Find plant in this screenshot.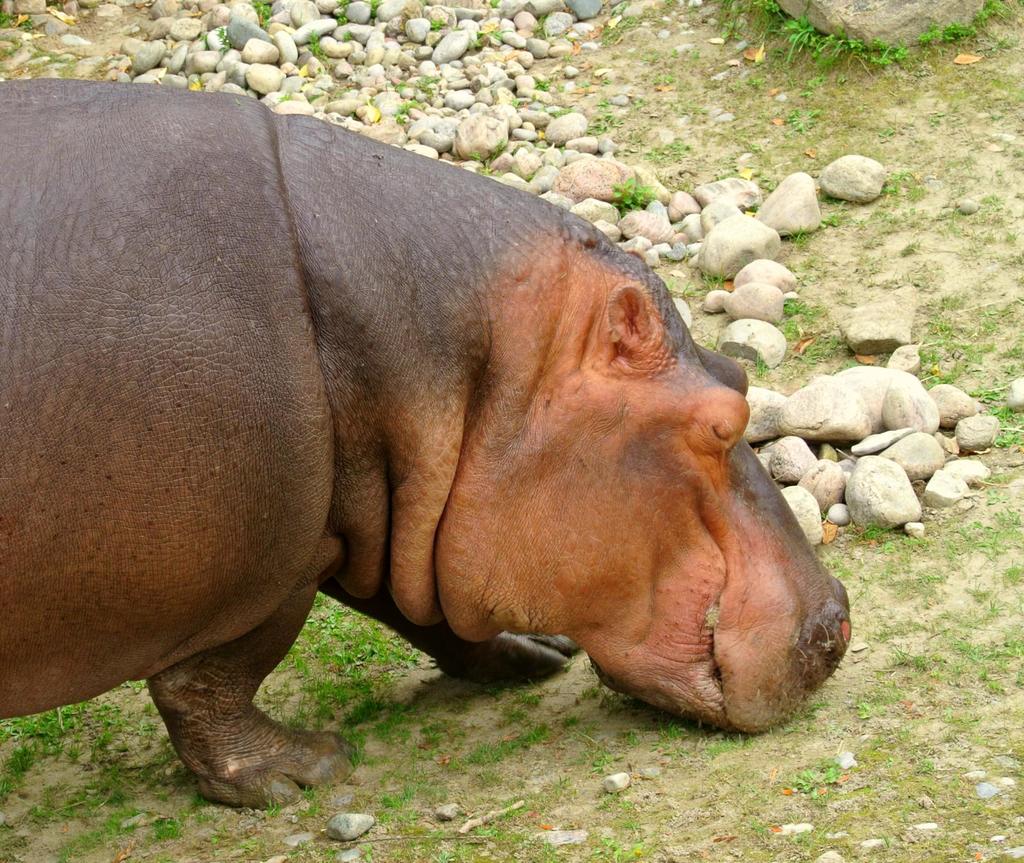
The bounding box for plant is select_region(790, 109, 808, 138).
